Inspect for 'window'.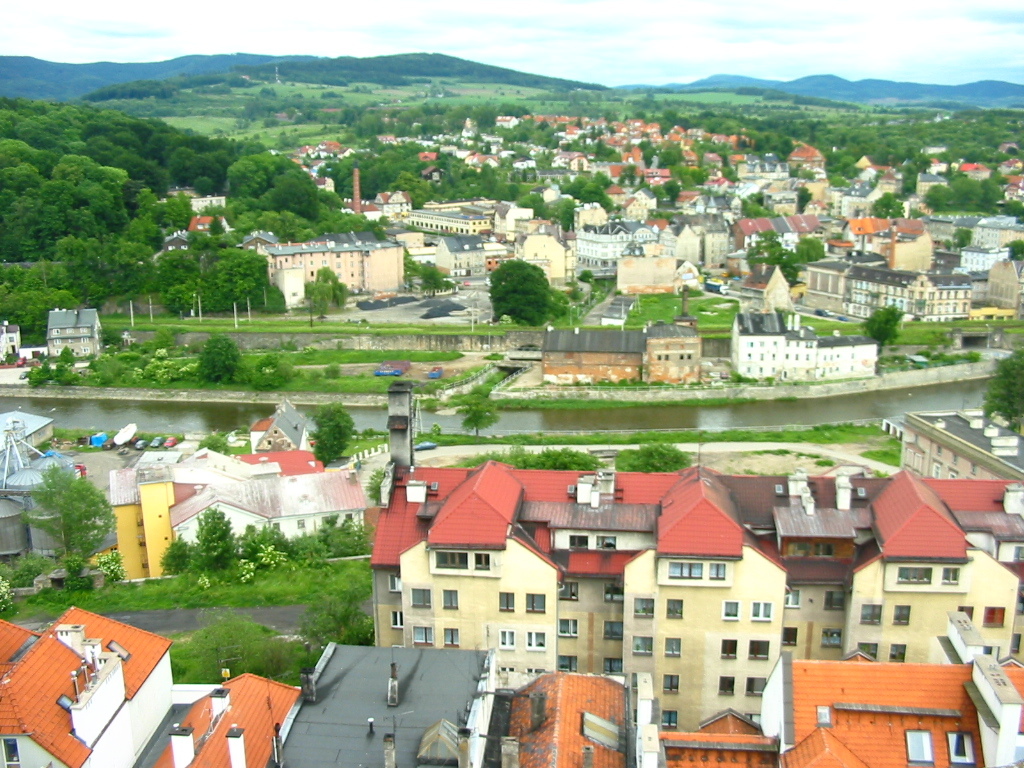
Inspection: box=[609, 585, 625, 602].
